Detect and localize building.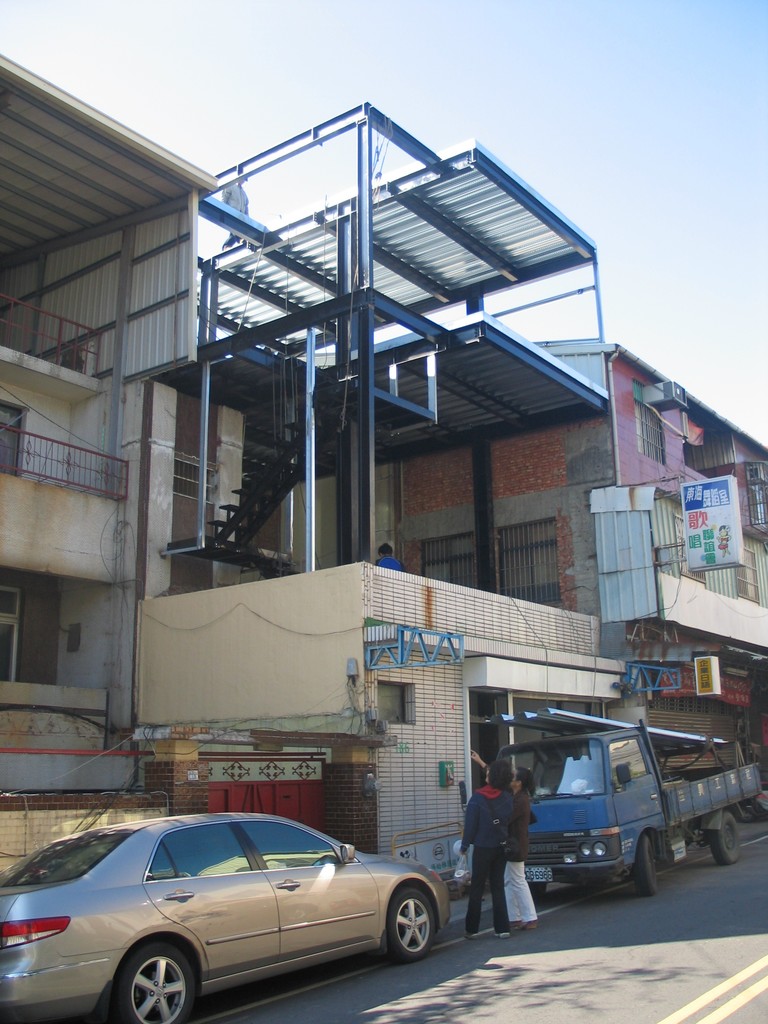
Localized at box(0, 47, 767, 902).
